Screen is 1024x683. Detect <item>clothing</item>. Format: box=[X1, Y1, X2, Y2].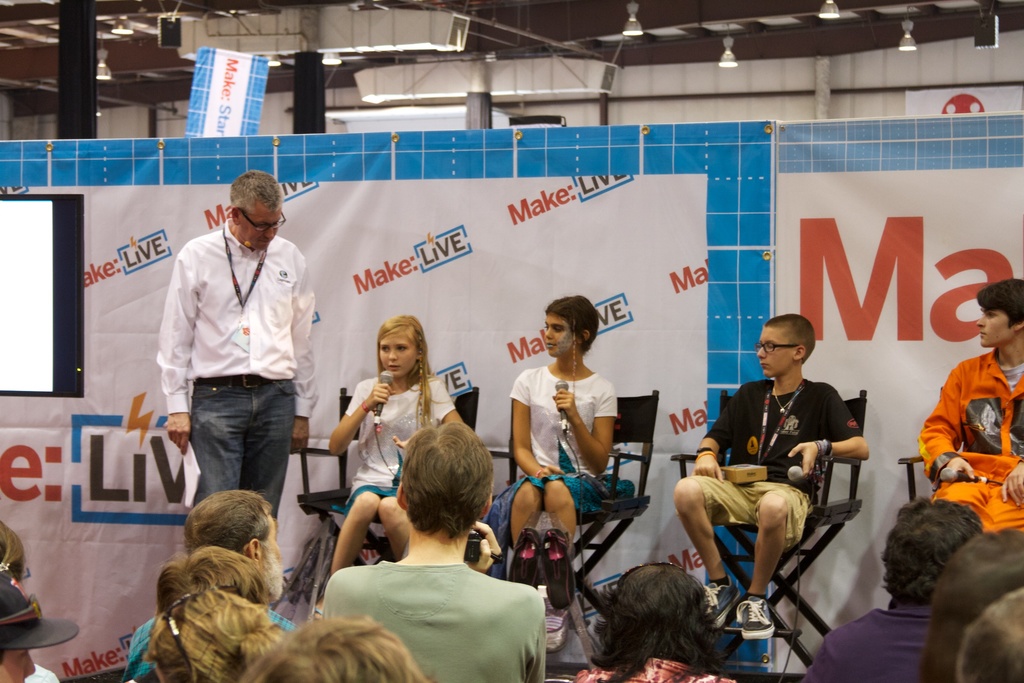
box=[323, 551, 551, 682].
